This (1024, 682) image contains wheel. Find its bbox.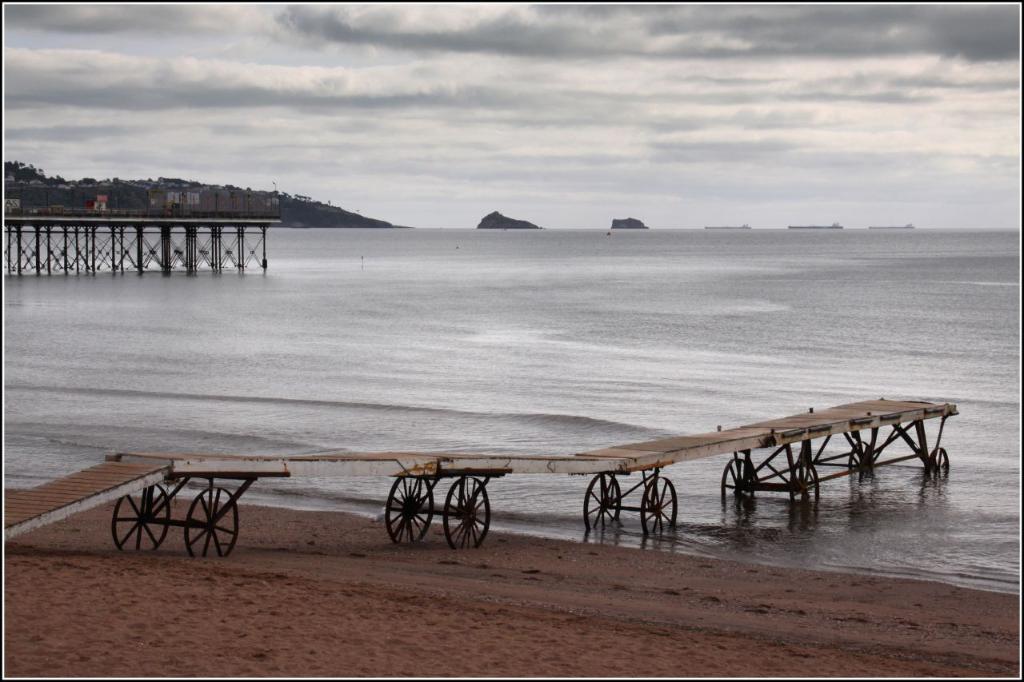
locate(186, 489, 237, 566).
